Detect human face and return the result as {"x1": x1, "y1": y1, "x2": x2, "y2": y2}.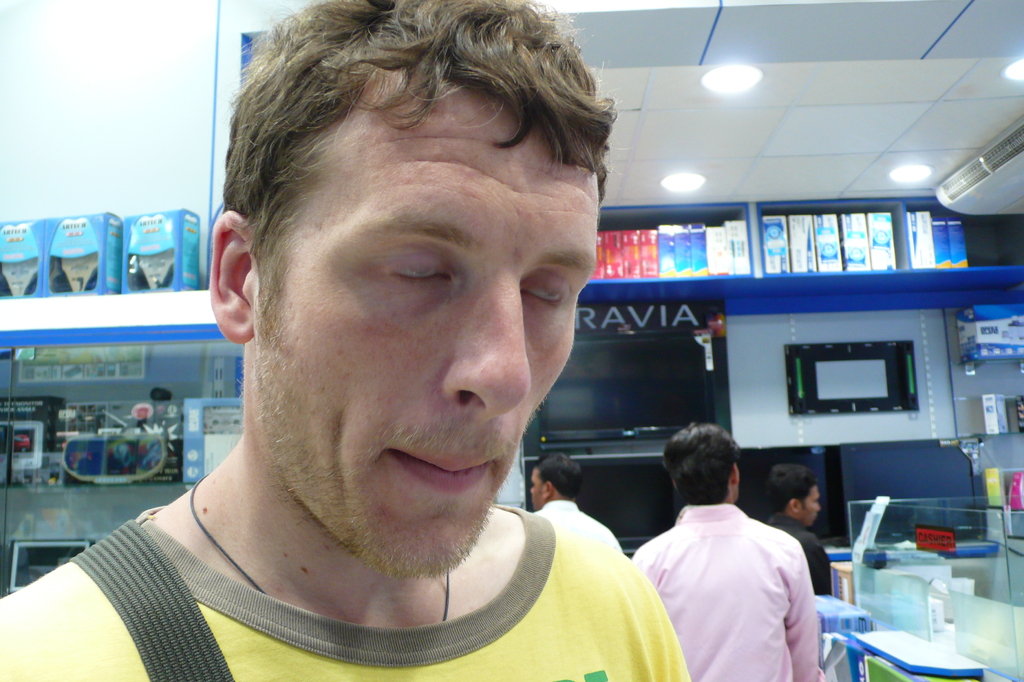
{"x1": 803, "y1": 483, "x2": 817, "y2": 527}.
